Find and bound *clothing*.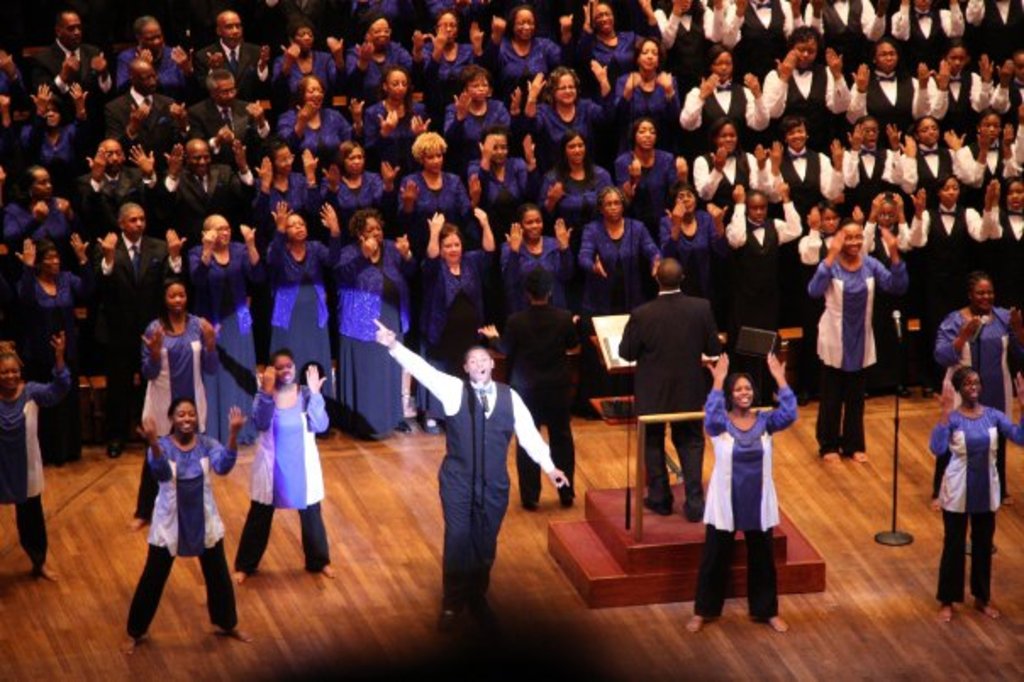
Bound: detection(758, 61, 841, 139).
